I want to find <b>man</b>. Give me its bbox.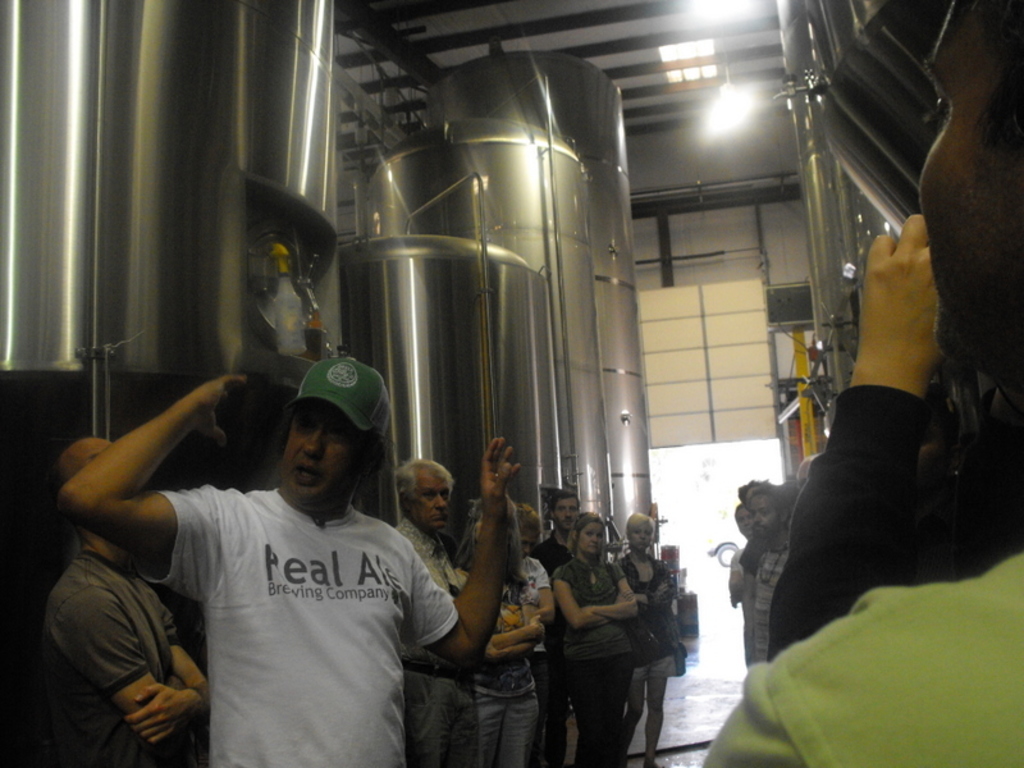
region(532, 490, 581, 765).
